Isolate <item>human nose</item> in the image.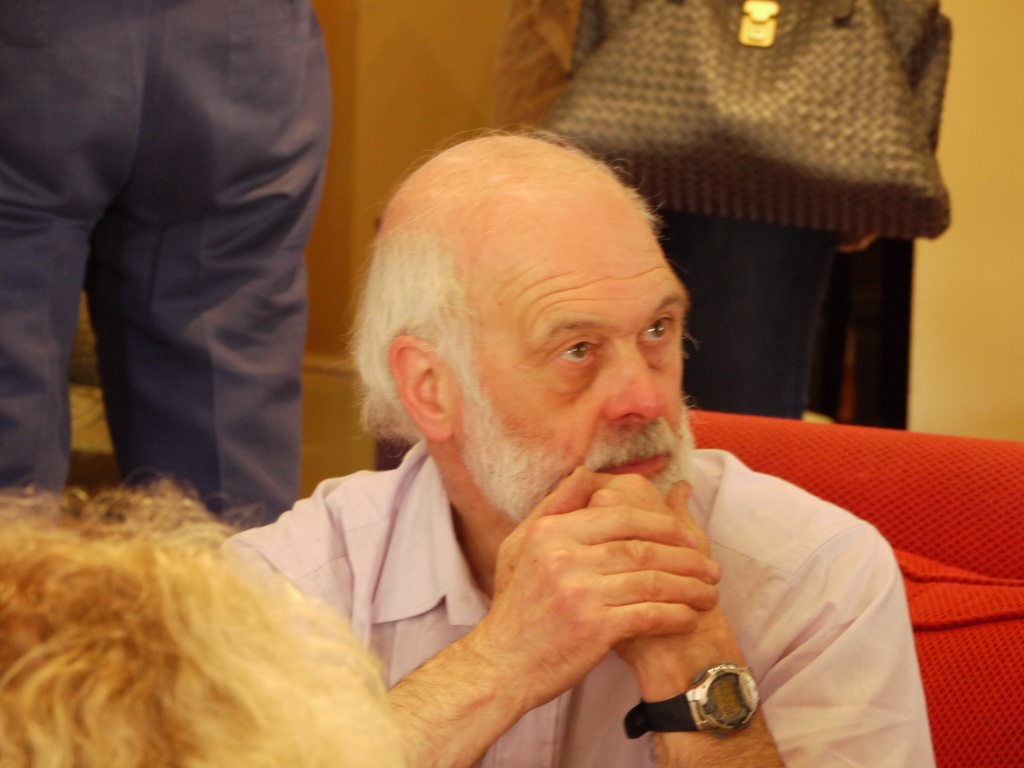
Isolated region: Rect(605, 342, 673, 431).
